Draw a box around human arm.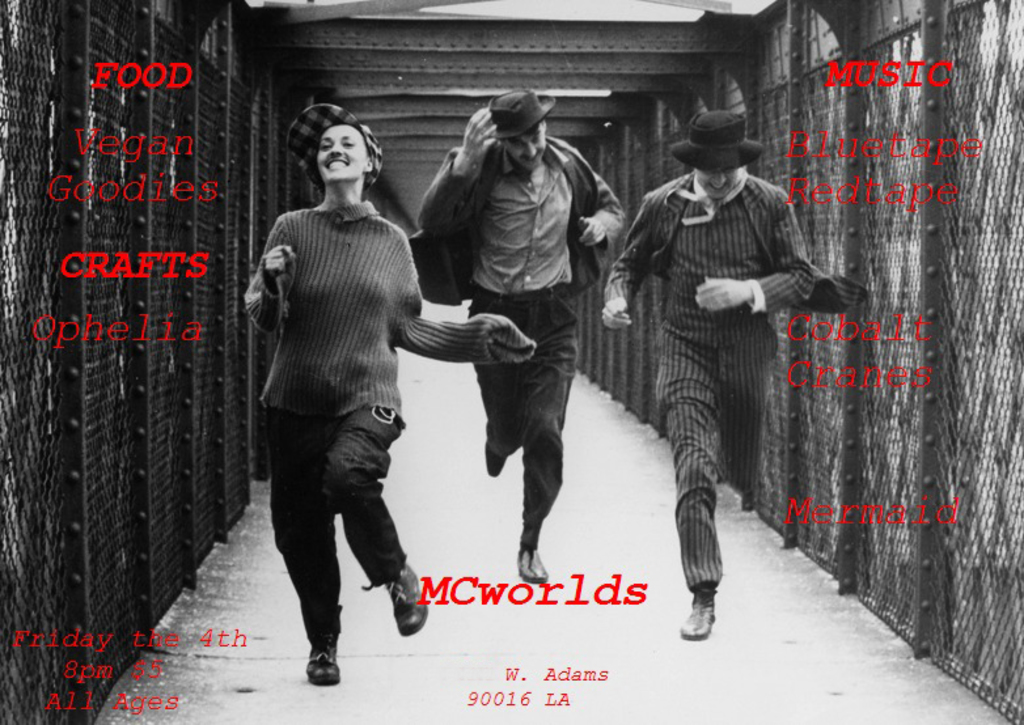
(x1=412, y1=98, x2=495, y2=234).
